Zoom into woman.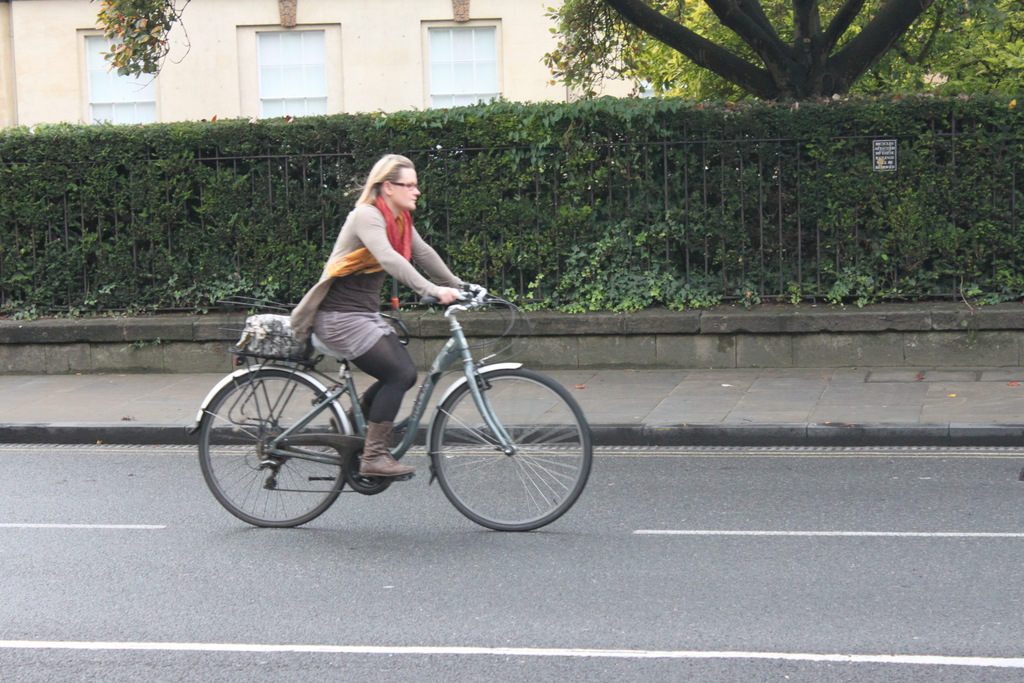
Zoom target: 265, 146, 504, 425.
